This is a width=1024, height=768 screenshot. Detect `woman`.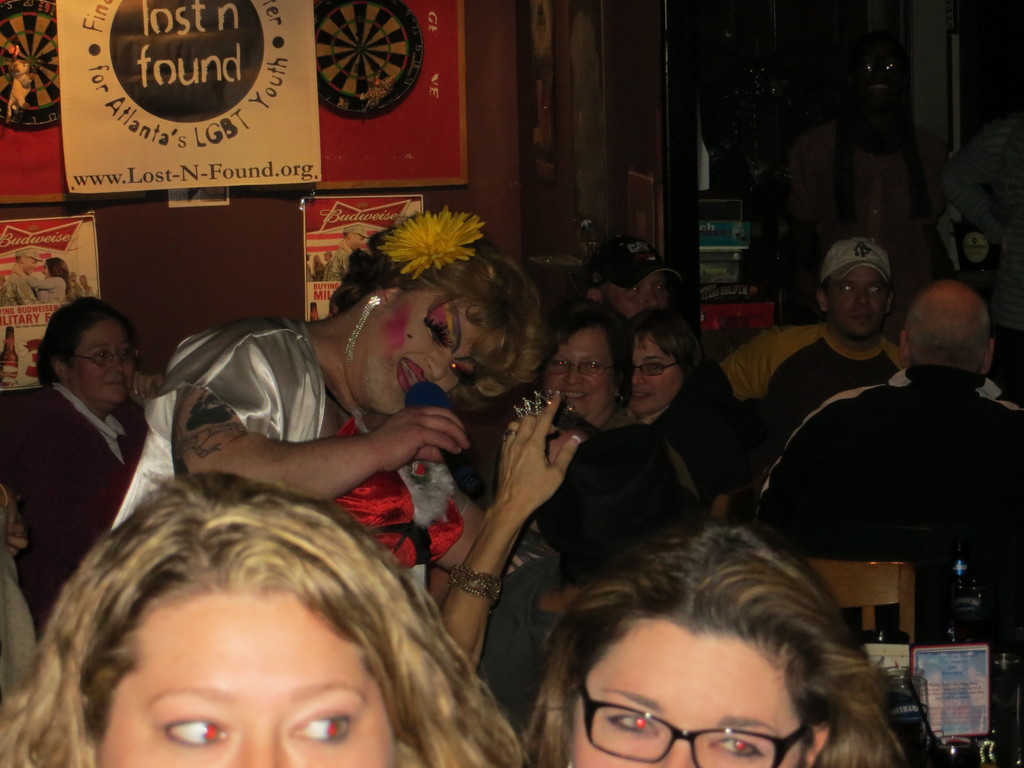
(left=104, top=200, right=556, bottom=655).
